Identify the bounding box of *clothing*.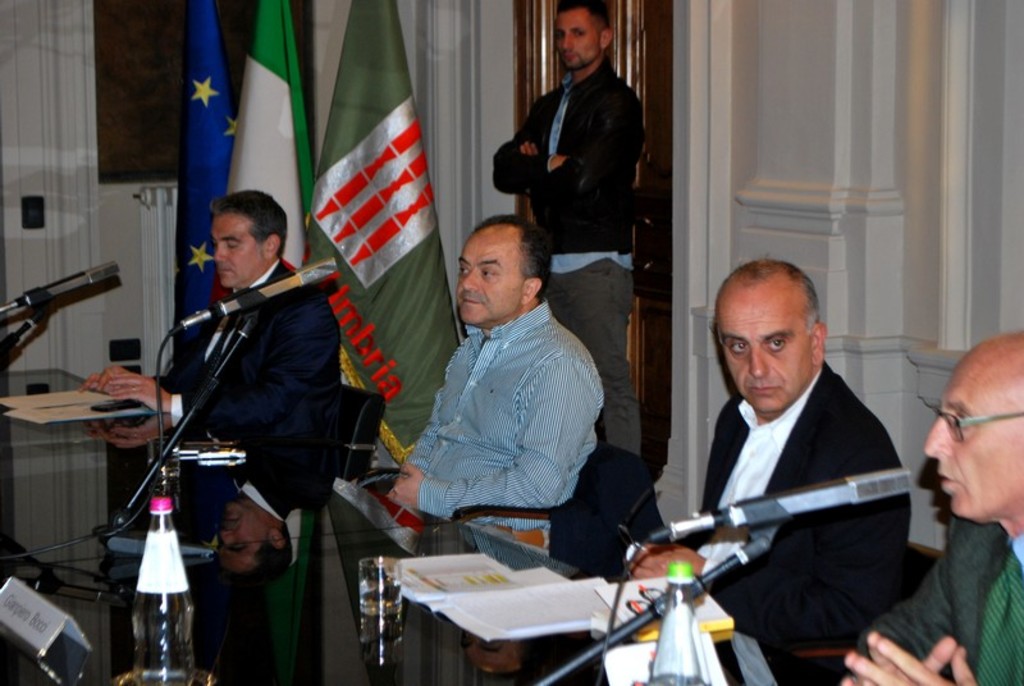
490:64:641:456.
